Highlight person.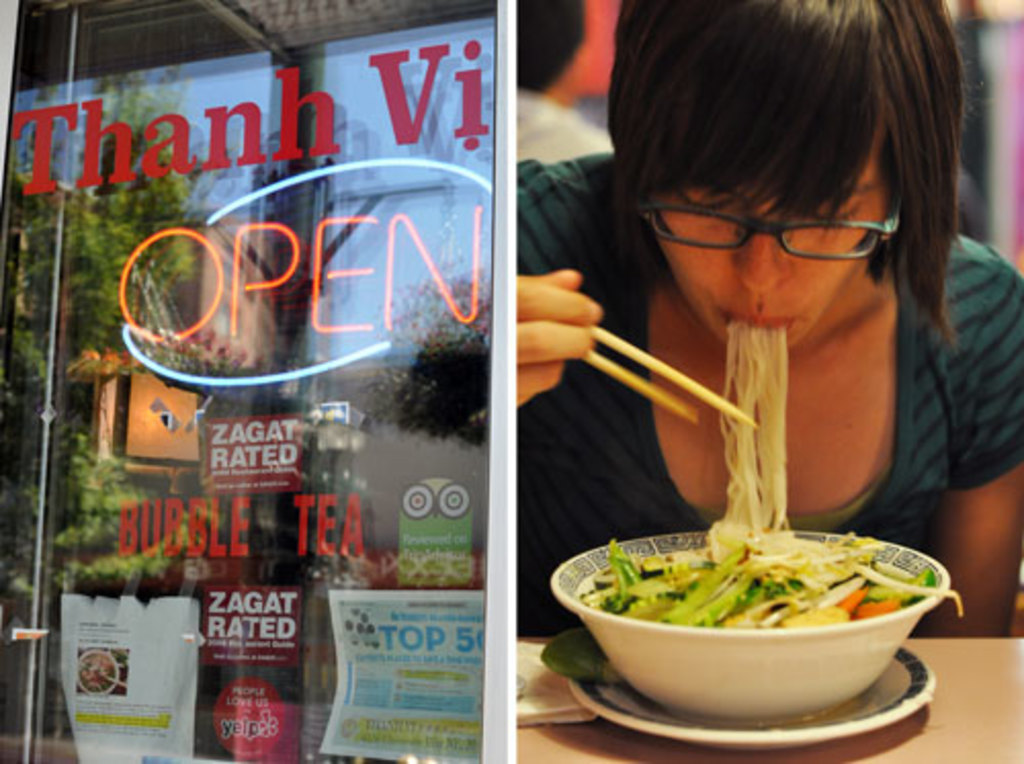
Highlighted region: {"x1": 516, "y1": 0, "x2": 1022, "y2": 641}.
